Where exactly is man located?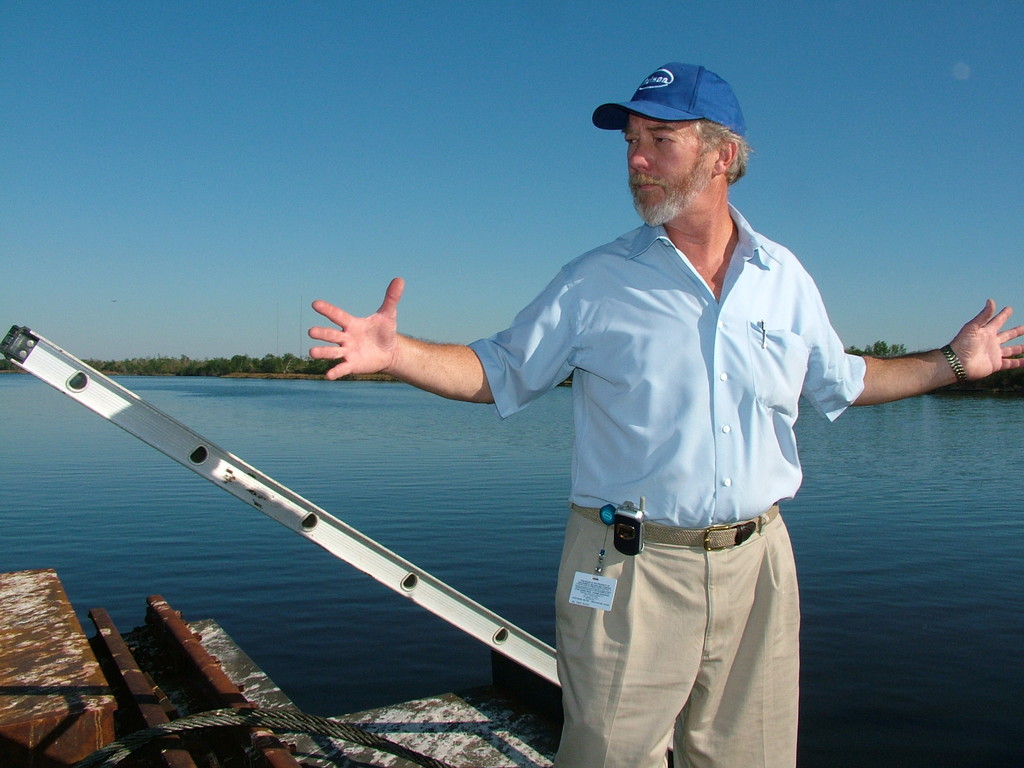
Its bounding box is x1=295 y1=54 x2=1023 y2=767.
